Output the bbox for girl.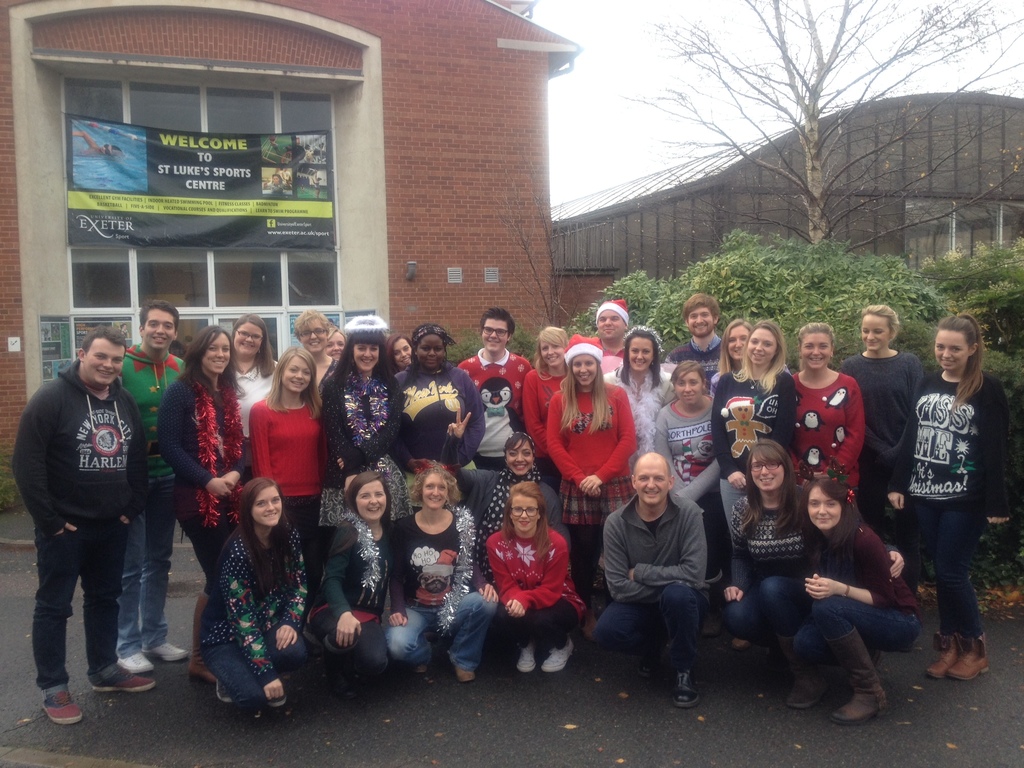
locate(387, 332, 413, 371).
